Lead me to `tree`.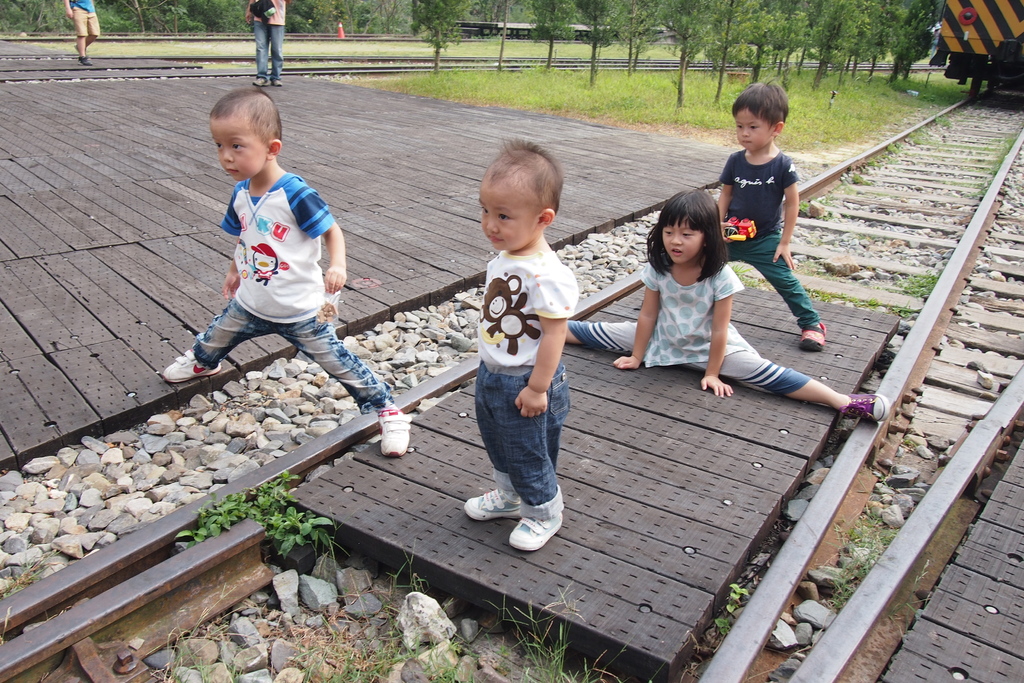
Lead to select_region(890, 15, 936, 83).
